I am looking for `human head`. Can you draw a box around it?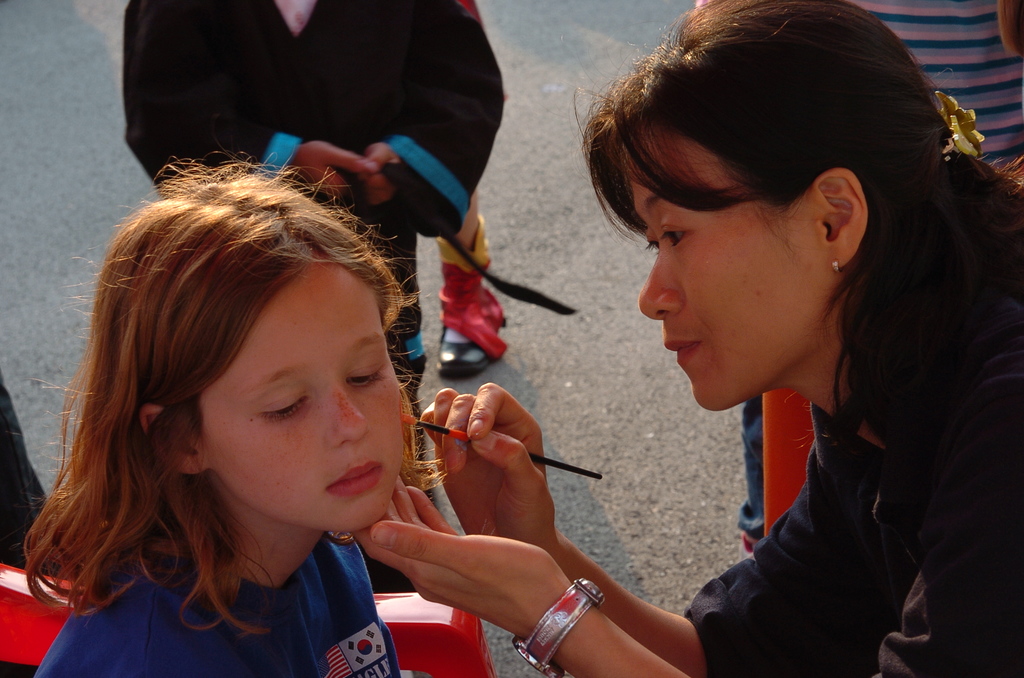
Sure, the bounding box is crop(581, 0, 955, 415).
